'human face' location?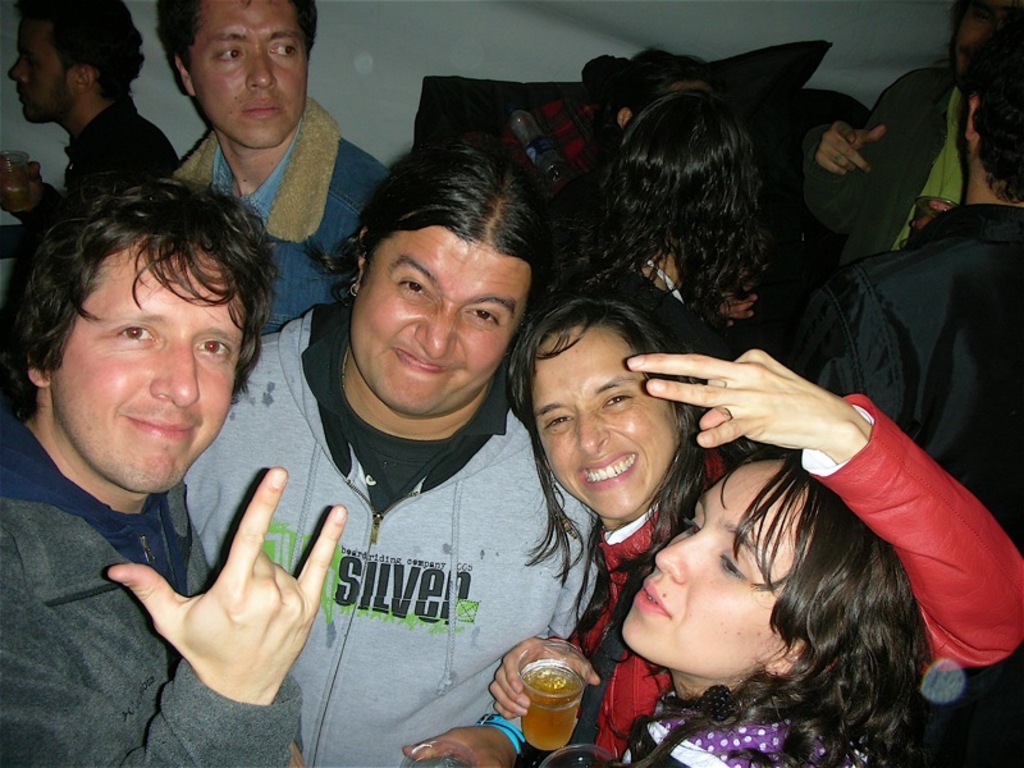
detection(348, 227, 535, 411)
